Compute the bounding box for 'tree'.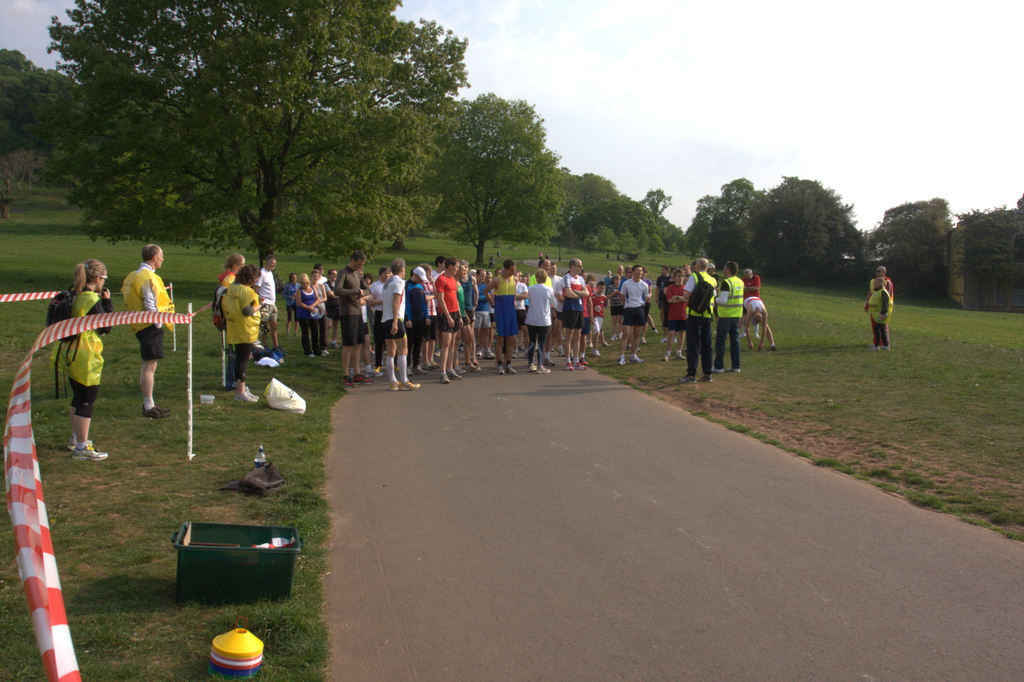
Rect(0, 44, 90, 226).
